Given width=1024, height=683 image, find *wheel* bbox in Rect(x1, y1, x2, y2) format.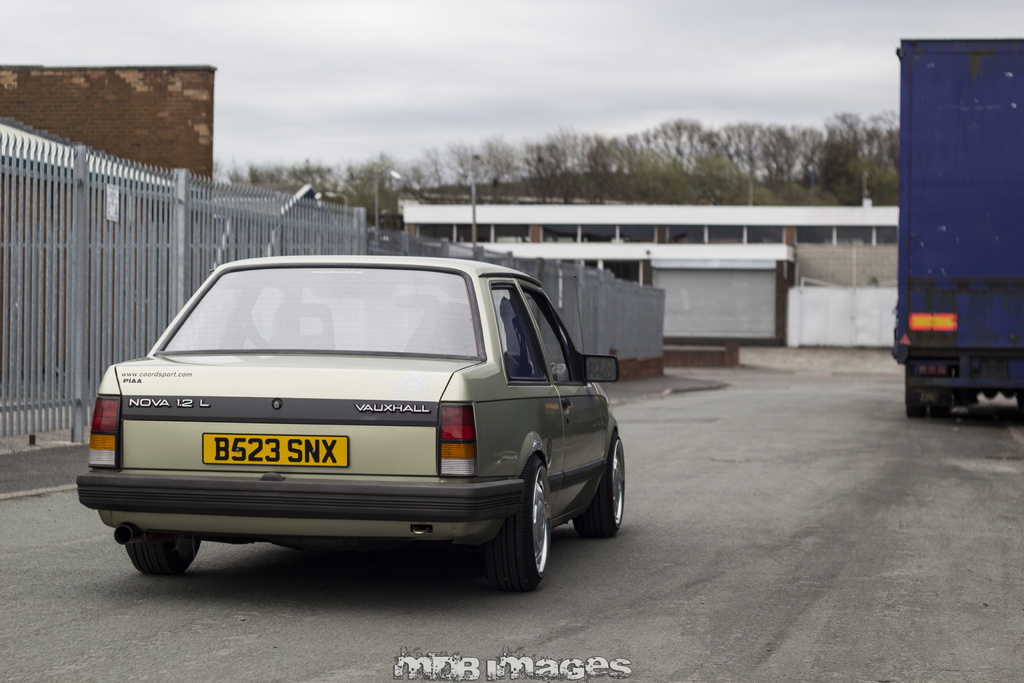
Rect(497, 452, 558, 593).
